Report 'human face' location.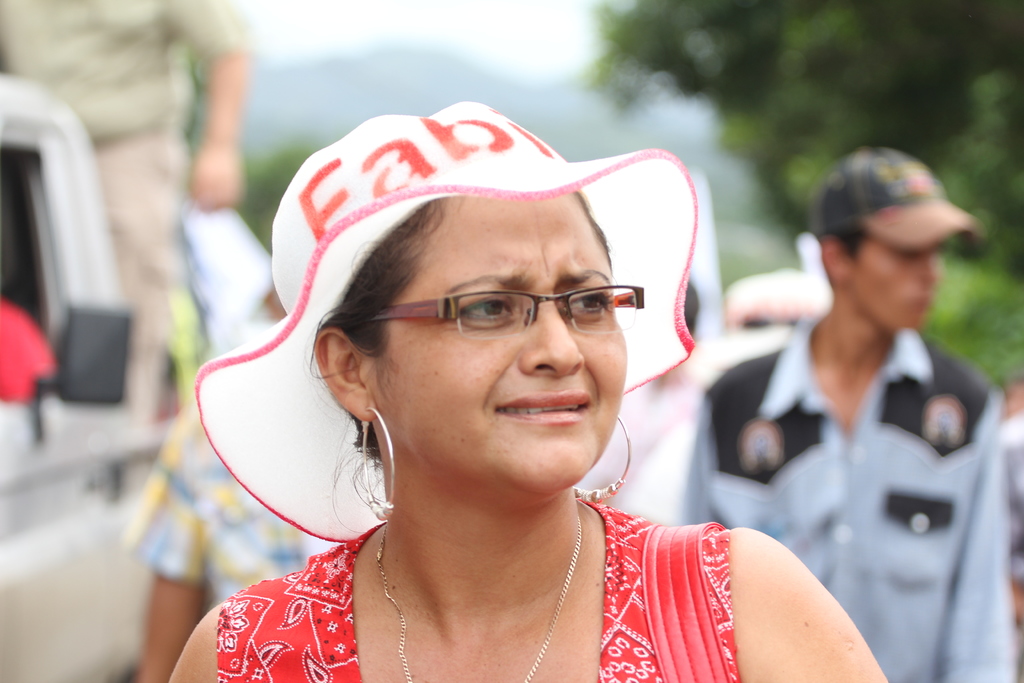
Report: box=[401, 220, 629, 493].
